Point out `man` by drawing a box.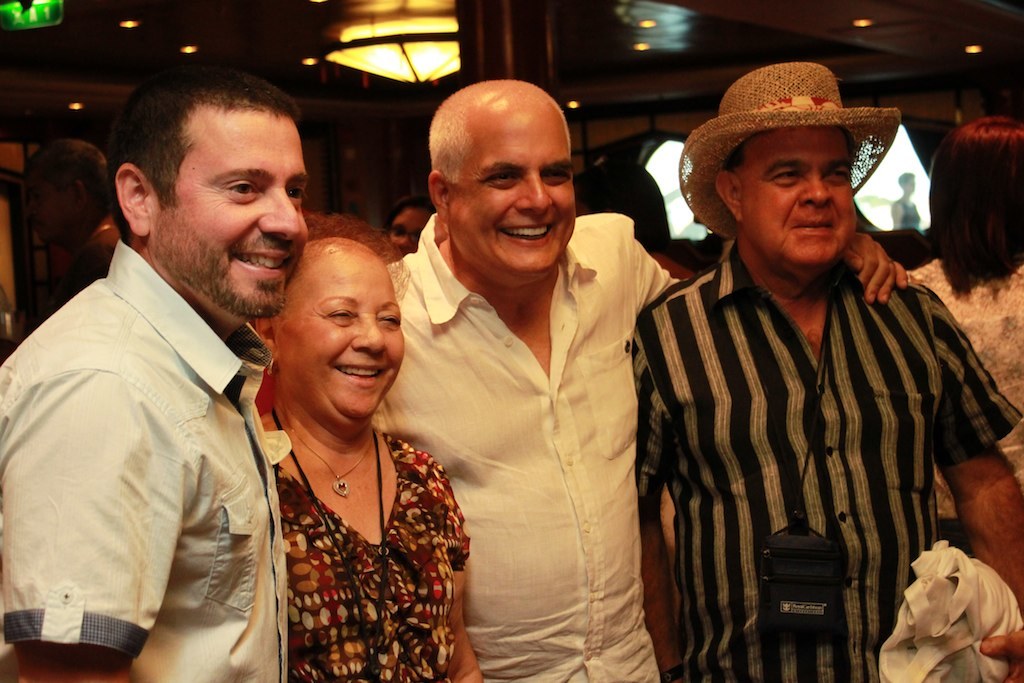
{"left": 14, "top": 145, "right": 128, "bottom": 320}.
